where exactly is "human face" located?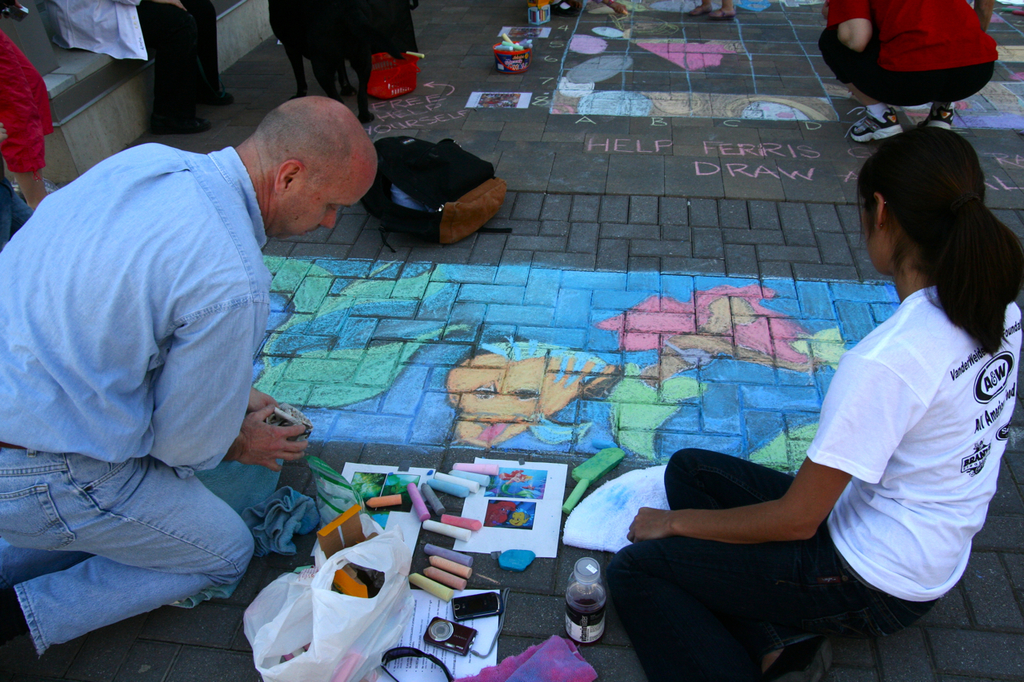
Its bounding box is box(286, 177, 374, 240).
